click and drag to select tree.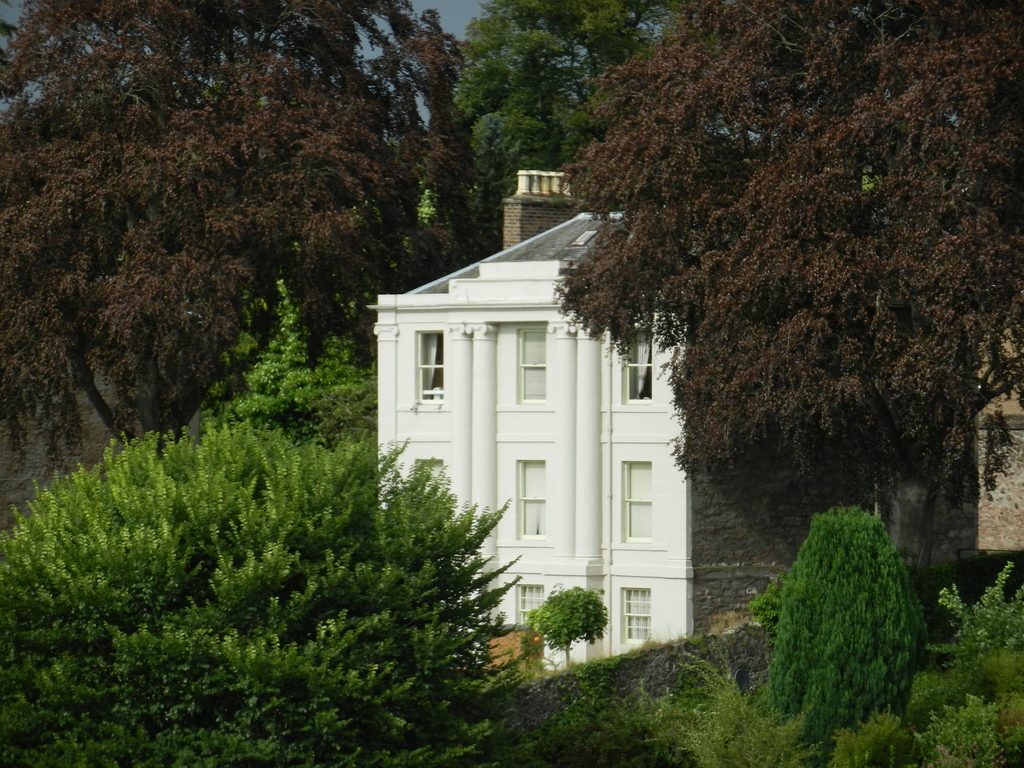
Selection: bbox=(550, 7, 1023, 606).
